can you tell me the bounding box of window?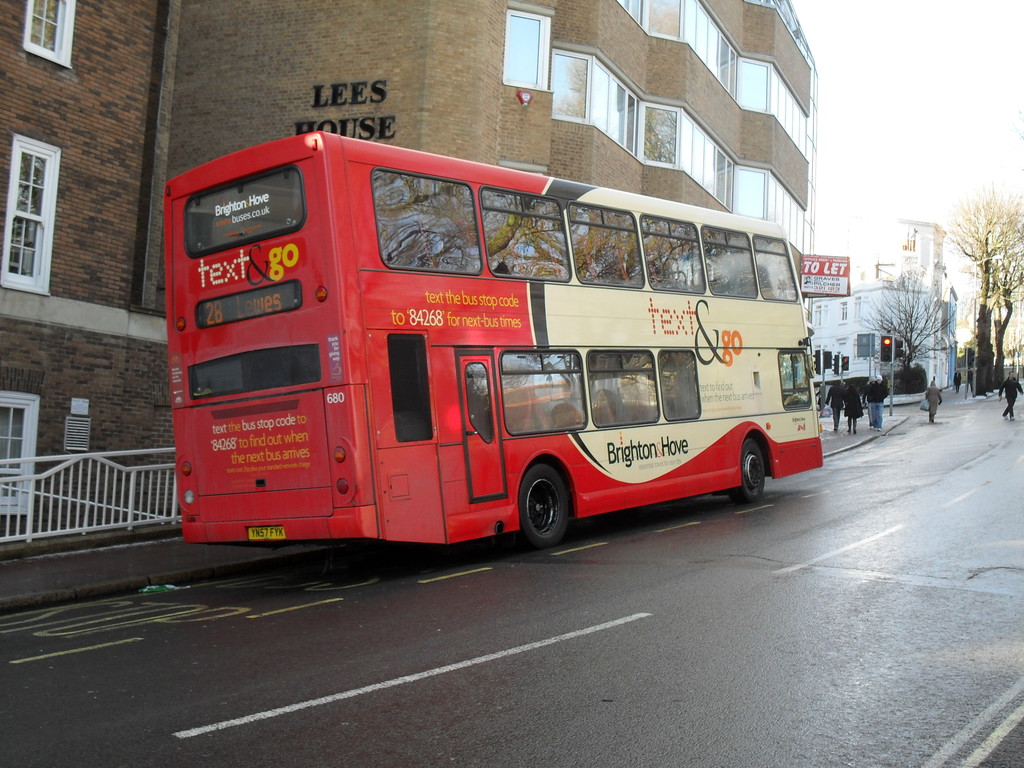
571, 199, 648, 290.
